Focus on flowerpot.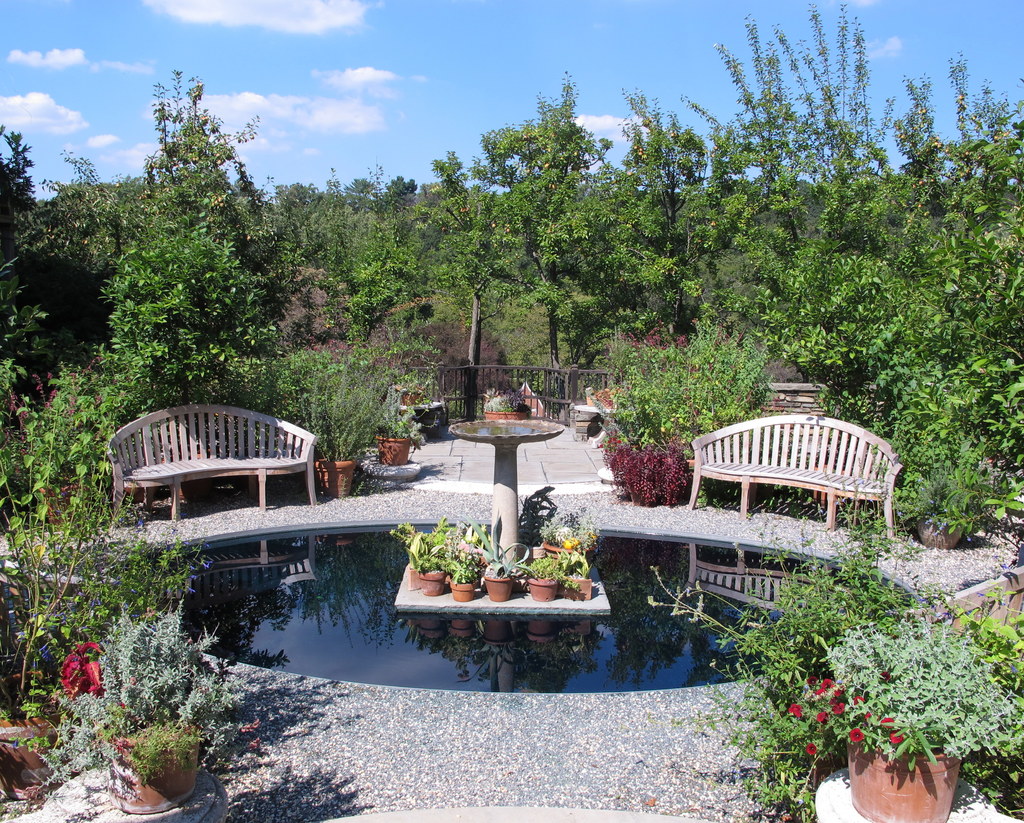
Focused at [left=917, top=524, right=963, bottom=548].
